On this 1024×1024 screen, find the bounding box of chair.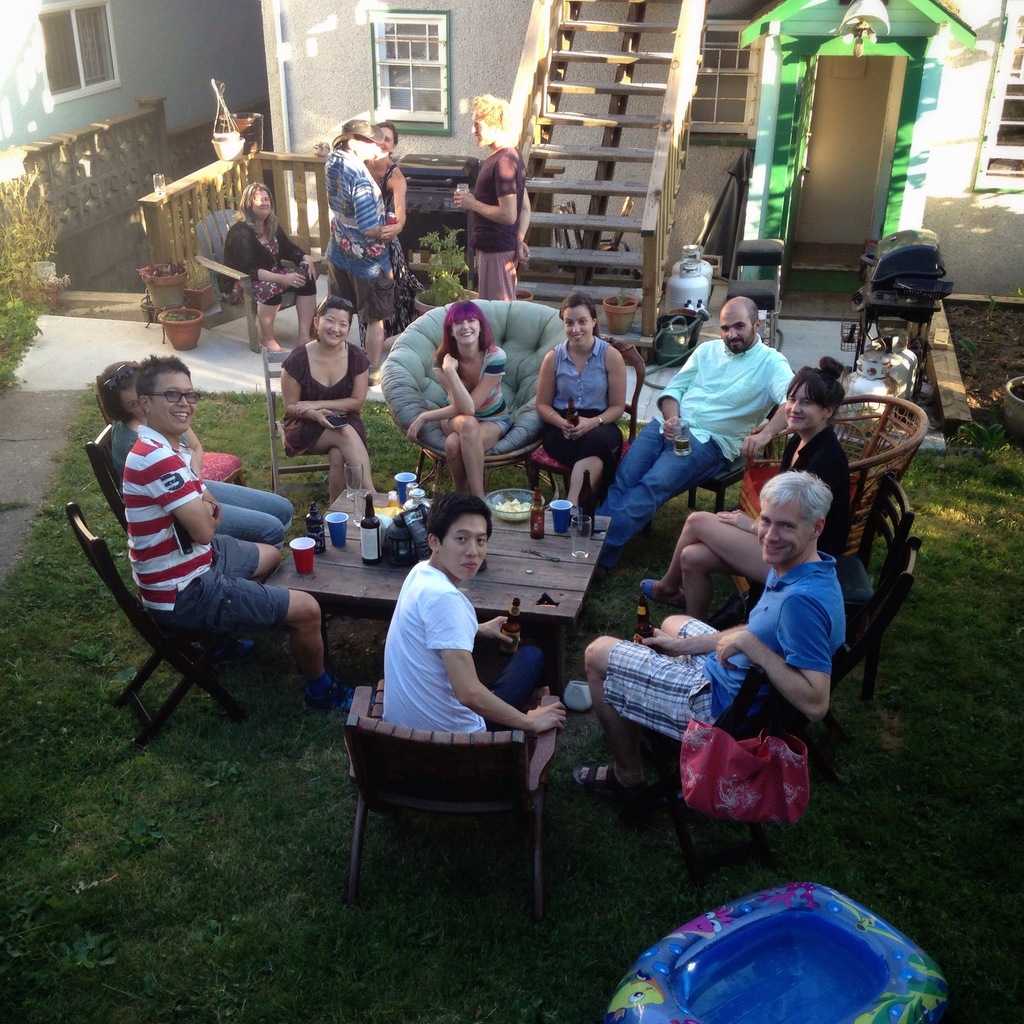
Bounding box: x1=97, y1=359, x2=249, y2=485.
